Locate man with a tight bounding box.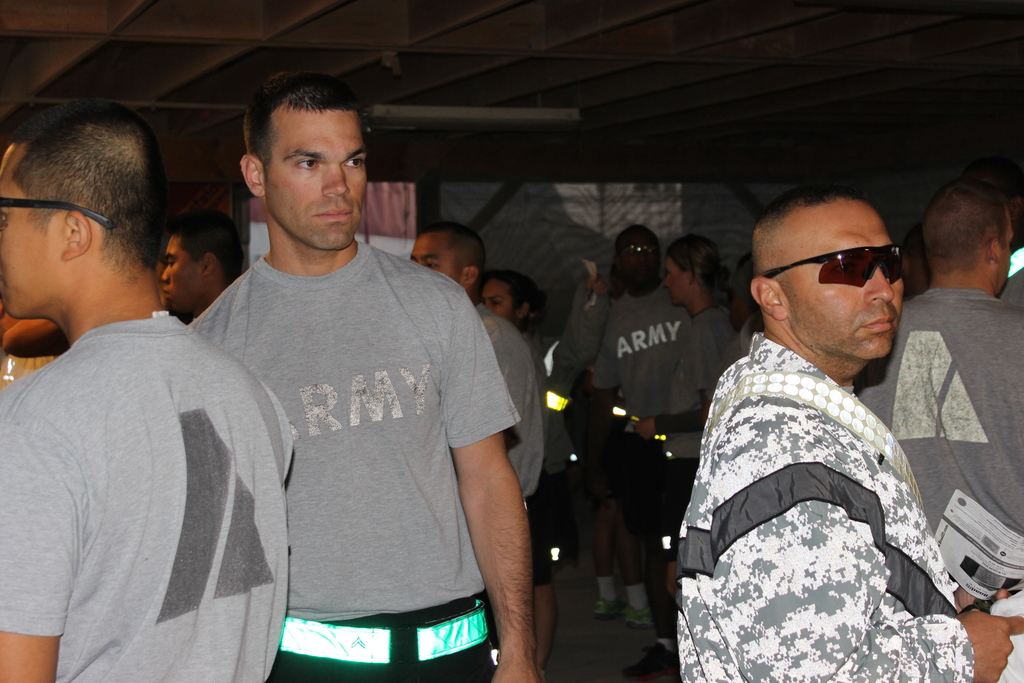
rect(585, 215, 687, 682).
